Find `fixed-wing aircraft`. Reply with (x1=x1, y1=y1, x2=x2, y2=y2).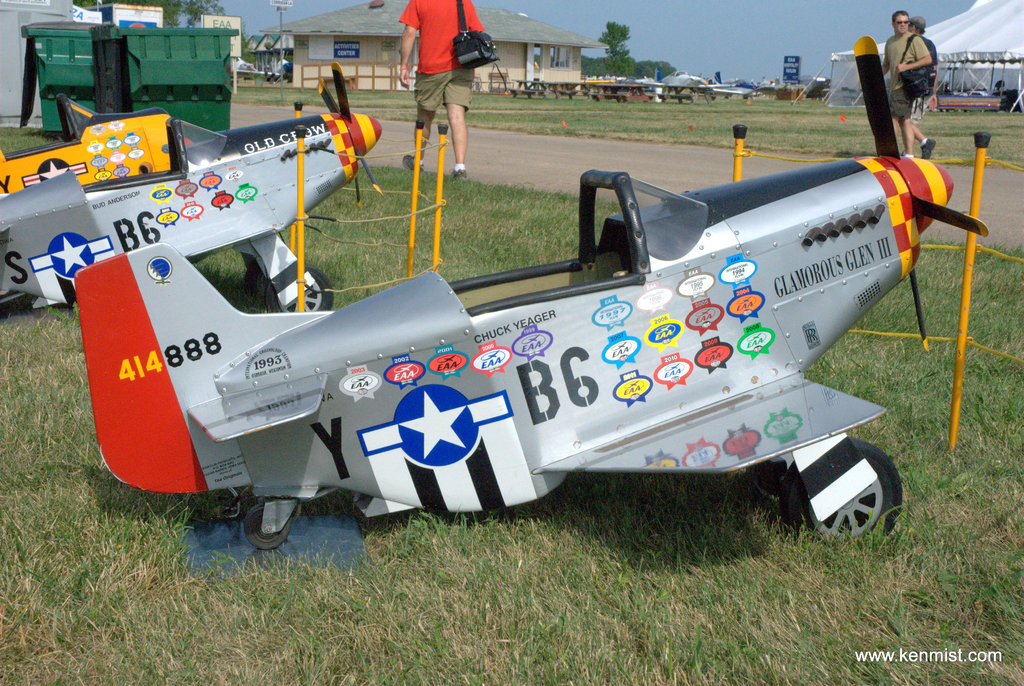
(x1=1, y1=112, x2=383, y2=314).
